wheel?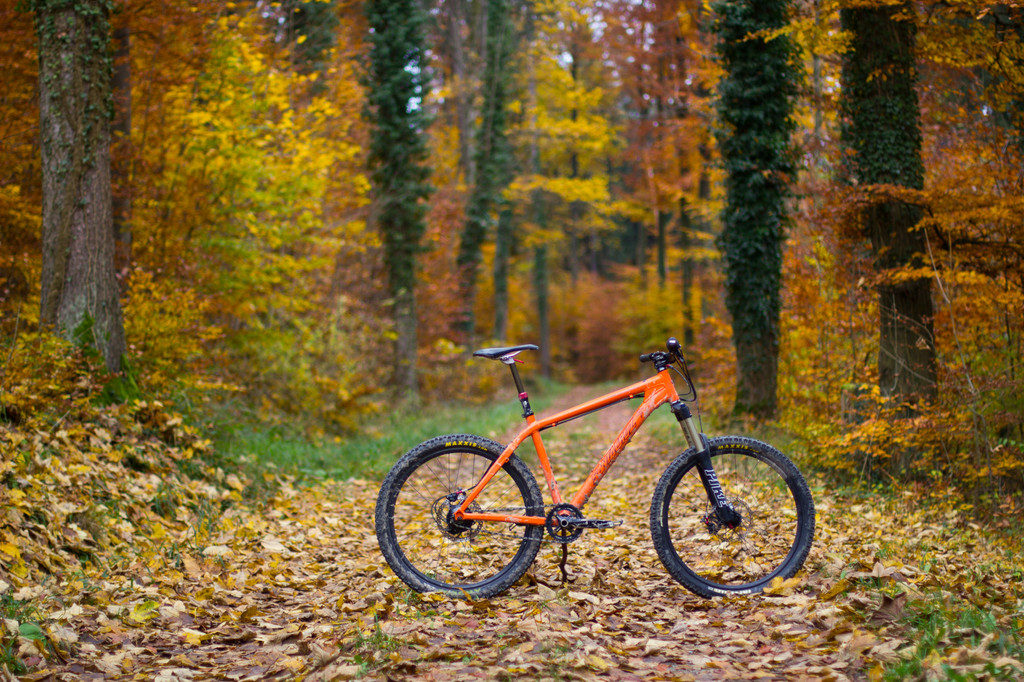
pyautogui.locateOnScreen(651, 436, 817, 601)
